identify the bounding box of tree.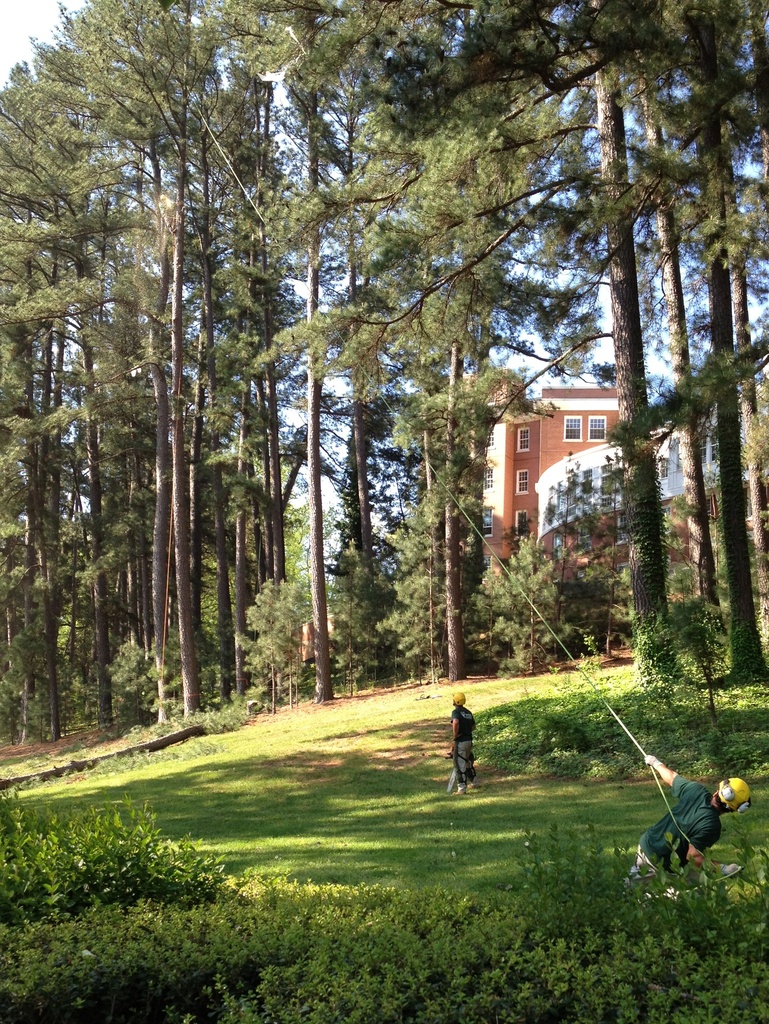
rect(701, 0, 768, 695).
